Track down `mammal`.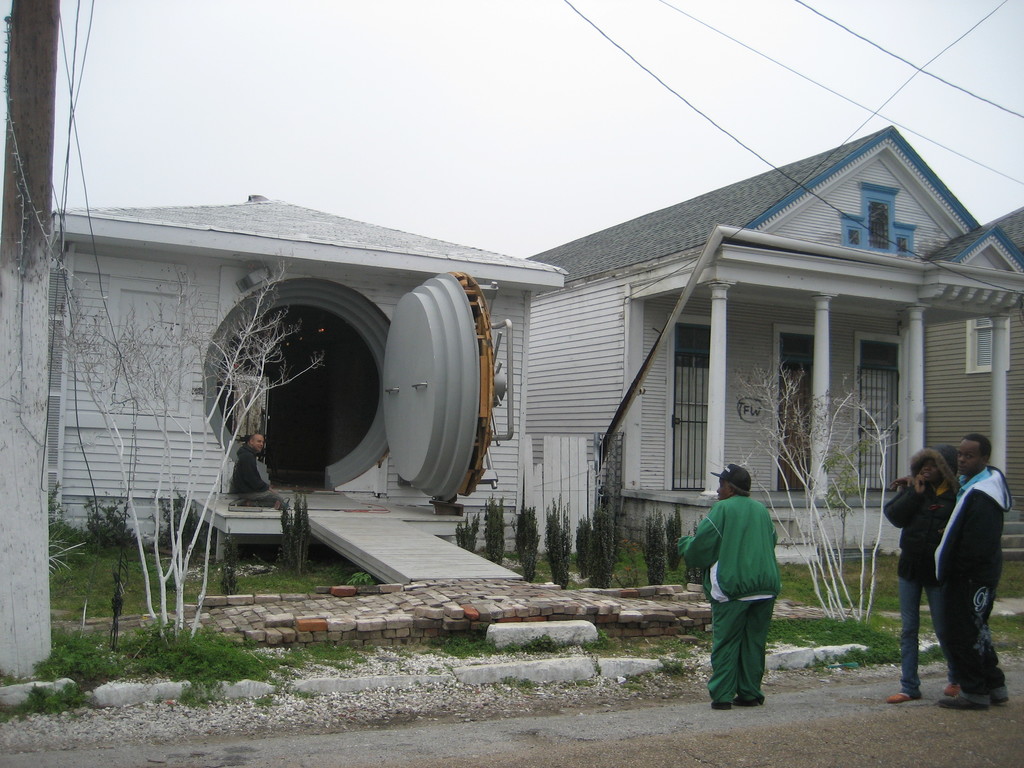
Tracked to 926, 429, 1016, 707.
